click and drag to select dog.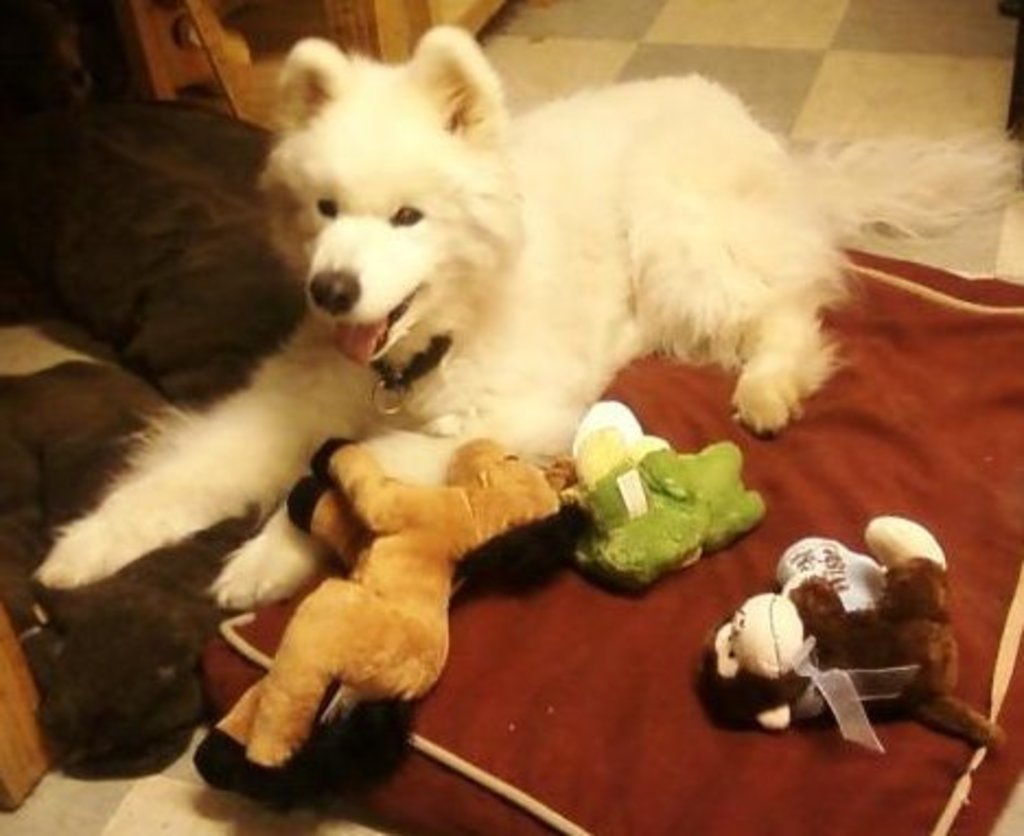
Selection: (left=182, top=436, right=573, bottom=794).
